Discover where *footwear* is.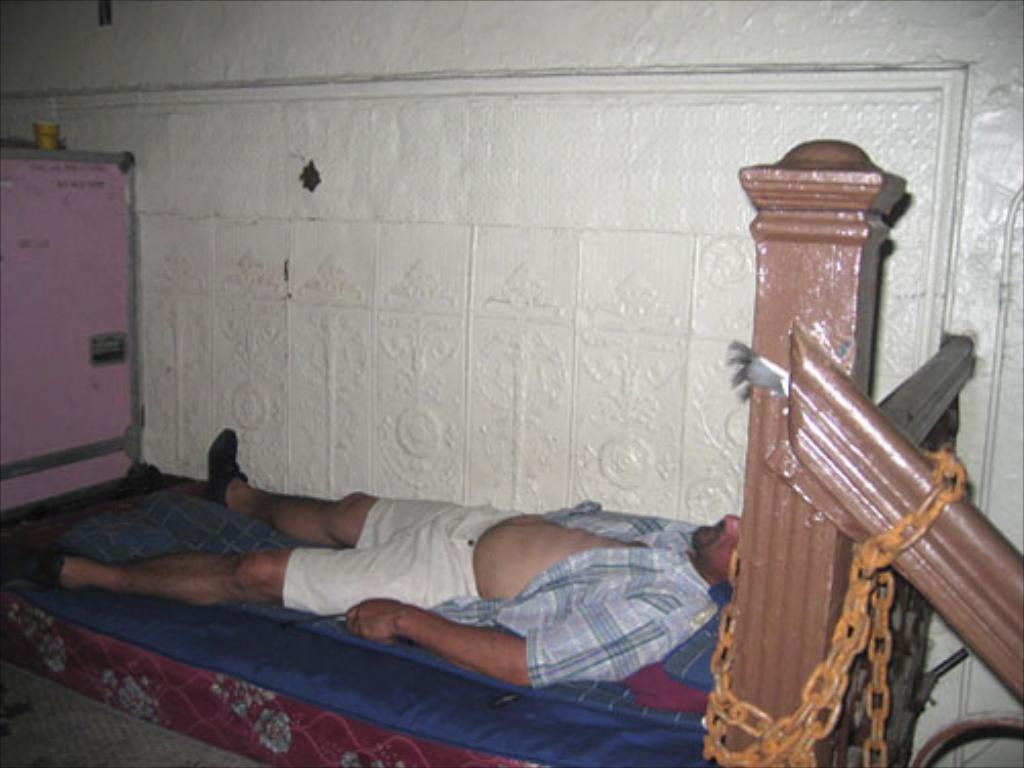
Discovered at [197, 422, 250, 504].
